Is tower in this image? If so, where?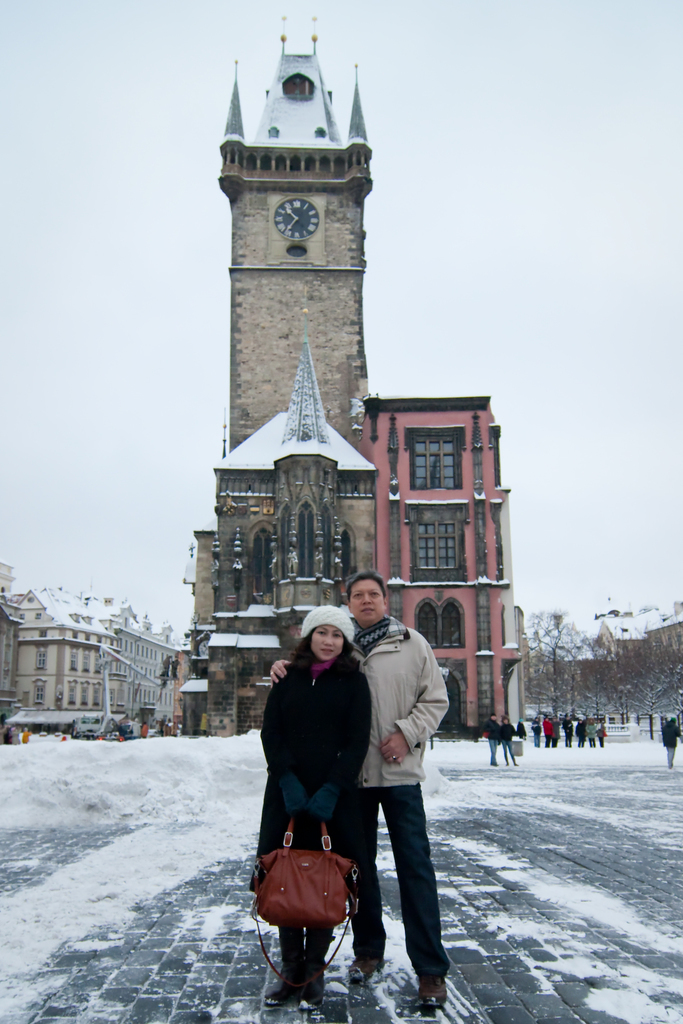
Yes, at 189/0/411/546.
